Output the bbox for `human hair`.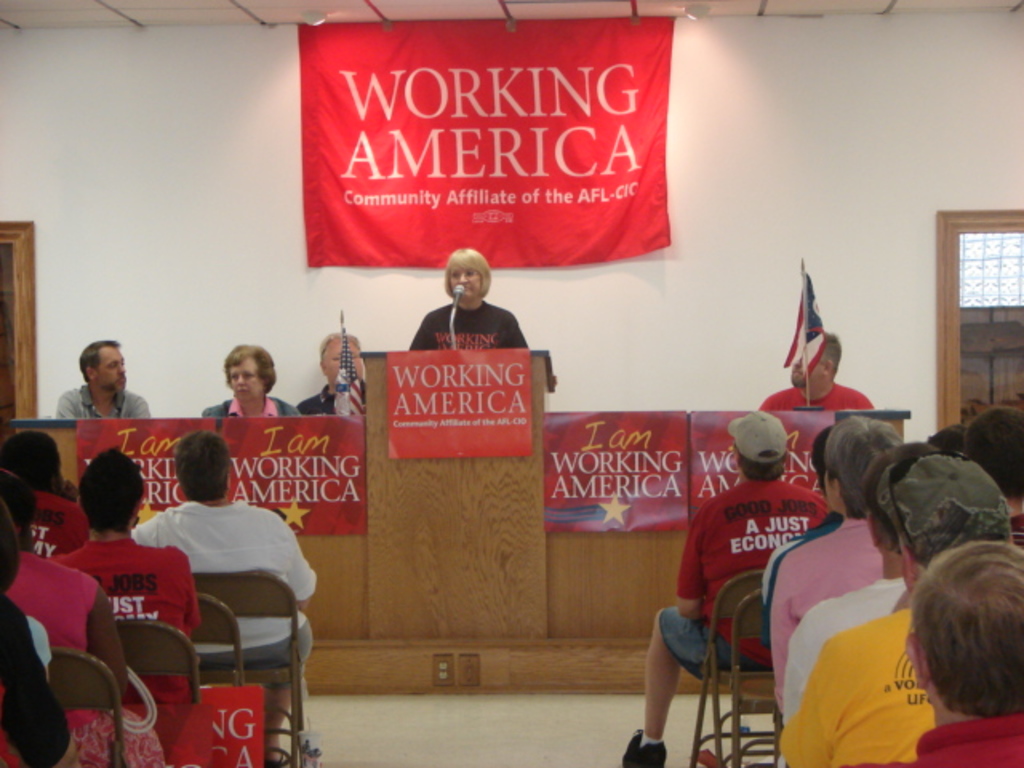
[left=2, top=427, right=66, bottom=501].
